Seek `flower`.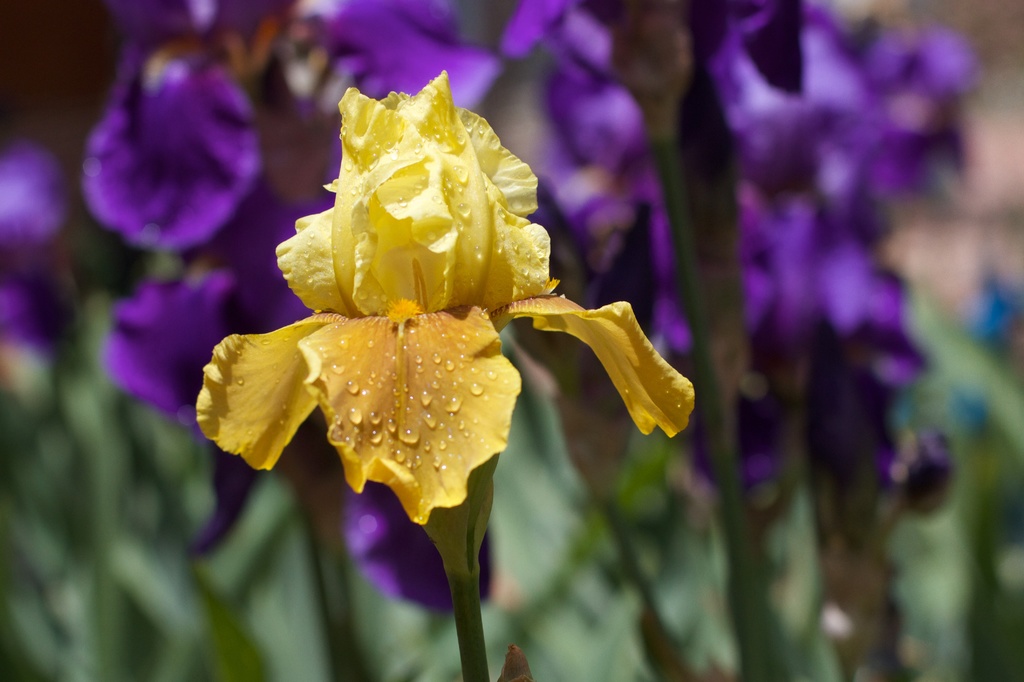
{"x1": 196, "y1": 69, "x2": 691, "y2": 584}.
